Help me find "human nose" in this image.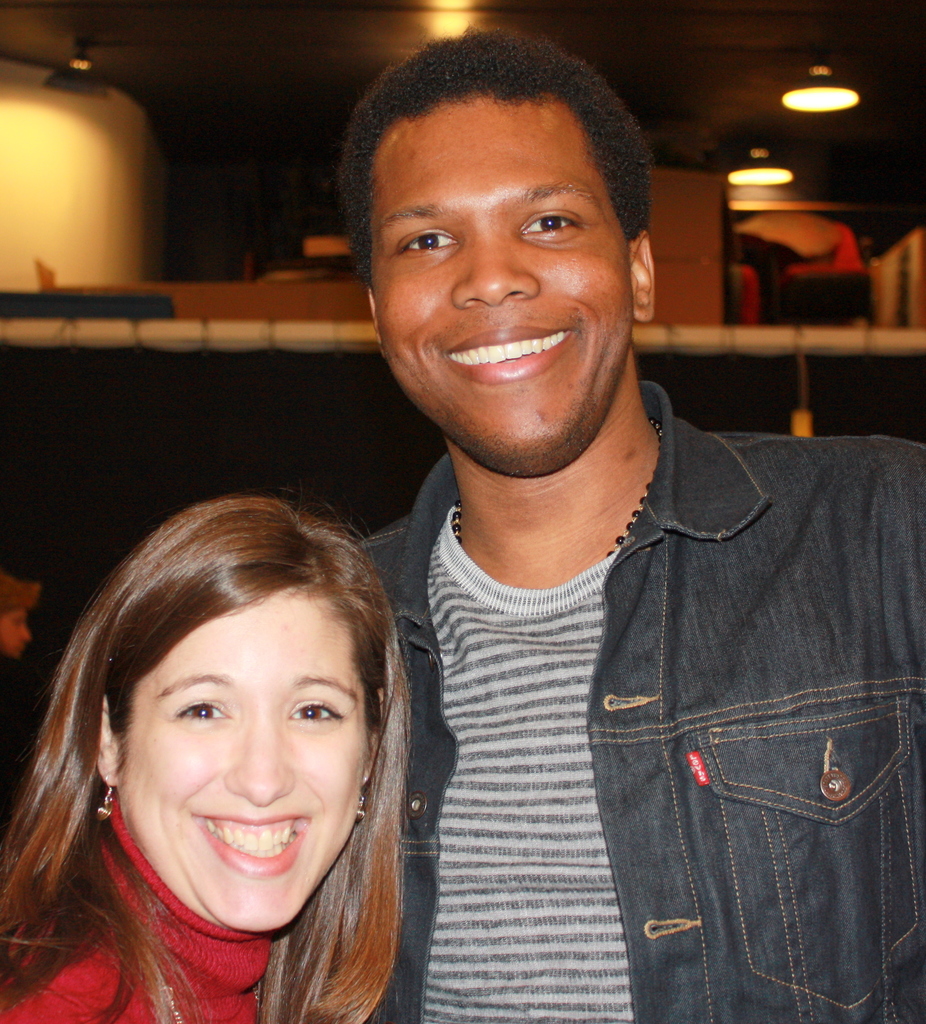
Found it: region(228, 733, 292, 804).
